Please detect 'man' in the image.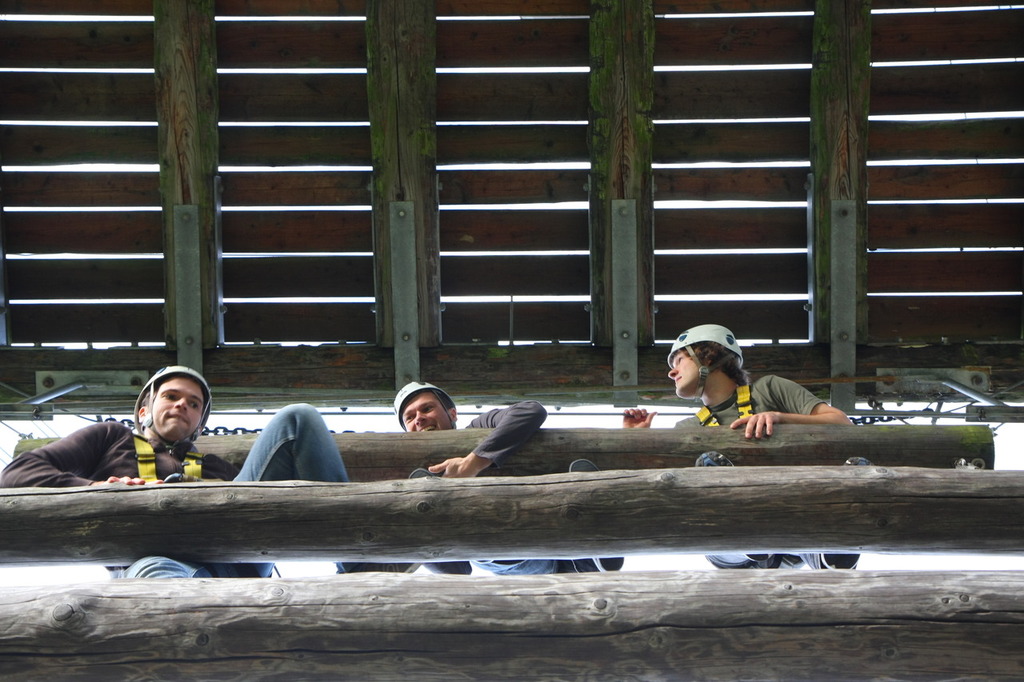
<region>0, 365, 422, 580</region>.
